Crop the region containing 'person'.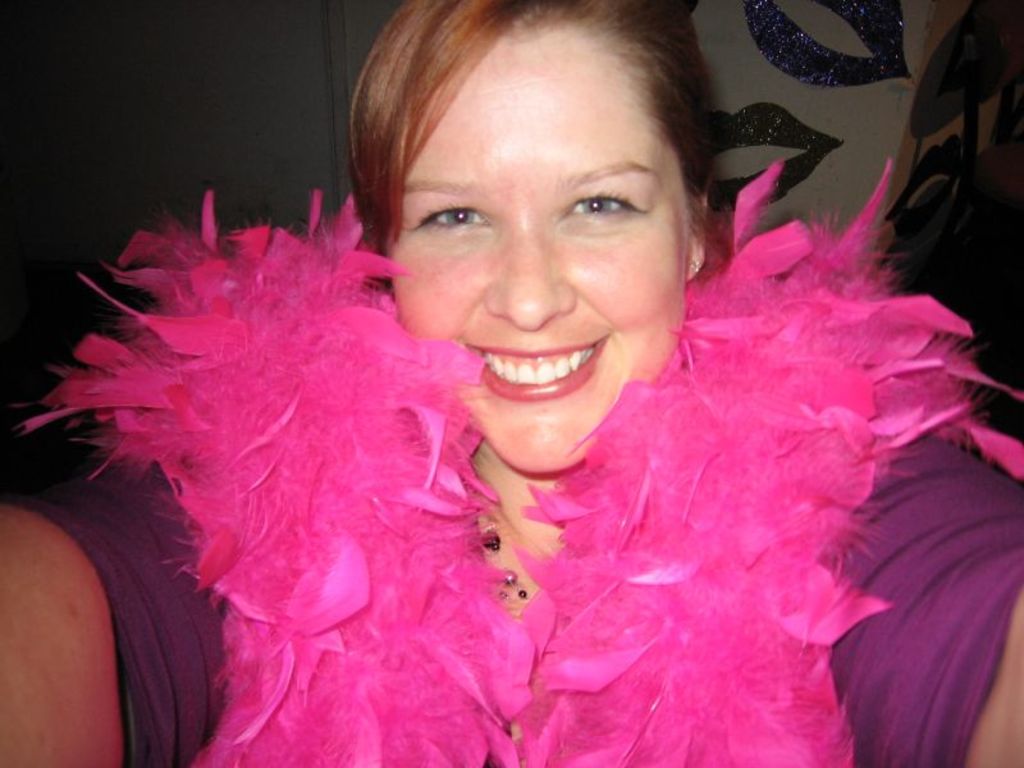
Crop region: (0,0,1023,767).
